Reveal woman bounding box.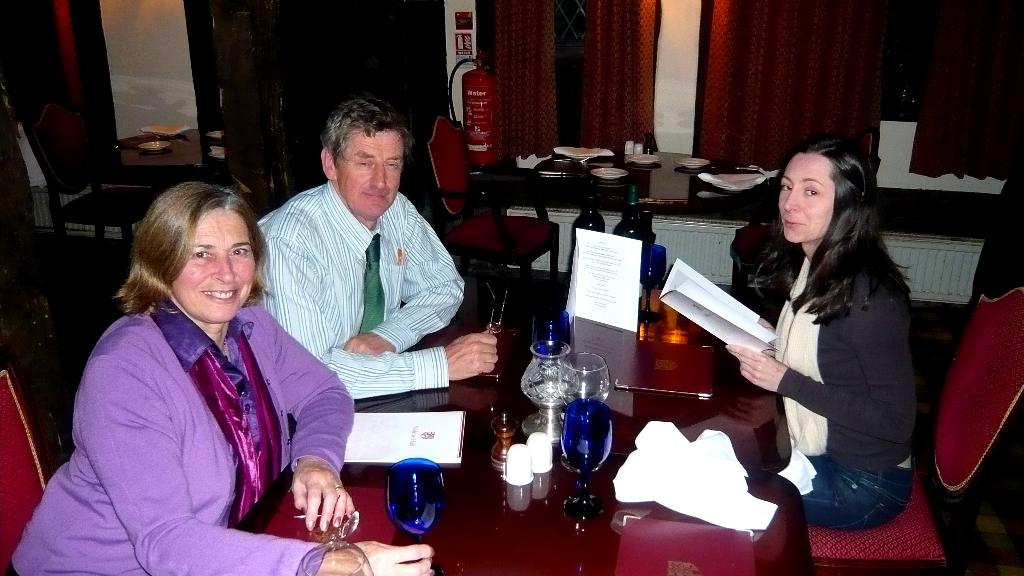
Revealed: [left=57, top=161, right=326, bottom=575].
